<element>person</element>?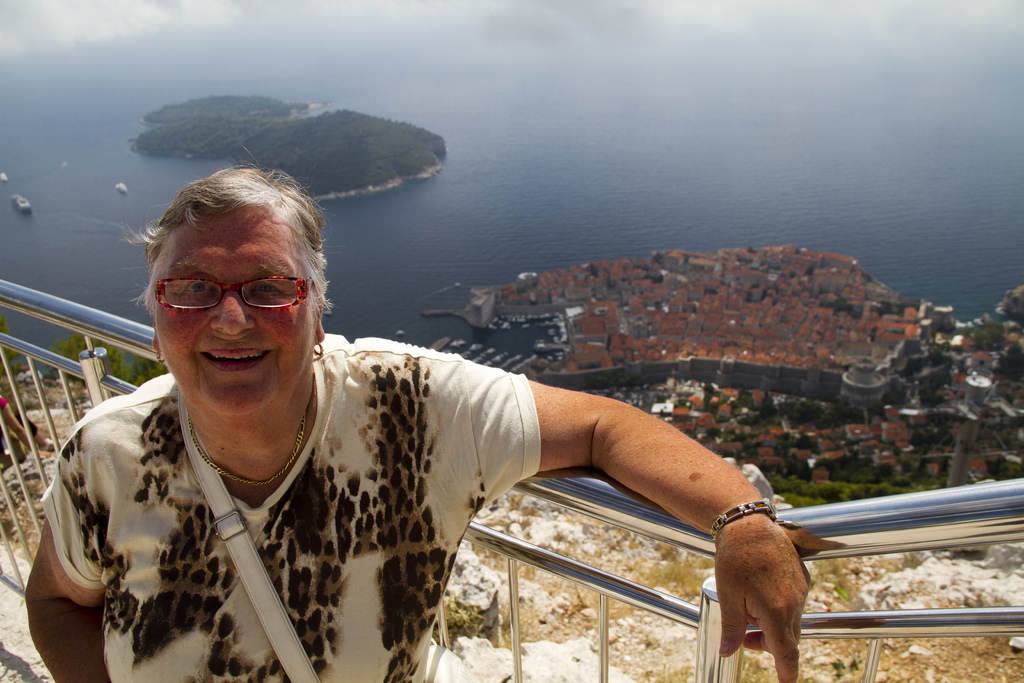
pyautogui.locateOnScreen(92, 204, 781, 680)
